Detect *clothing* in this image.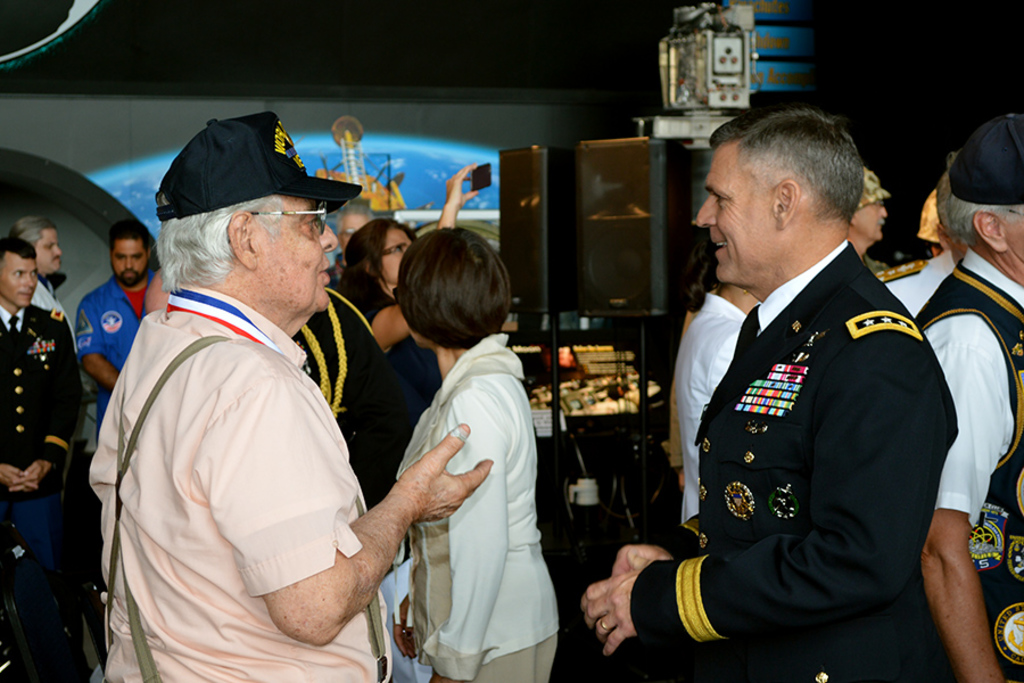
Detection: locate(919, 252, 1023, 680).
